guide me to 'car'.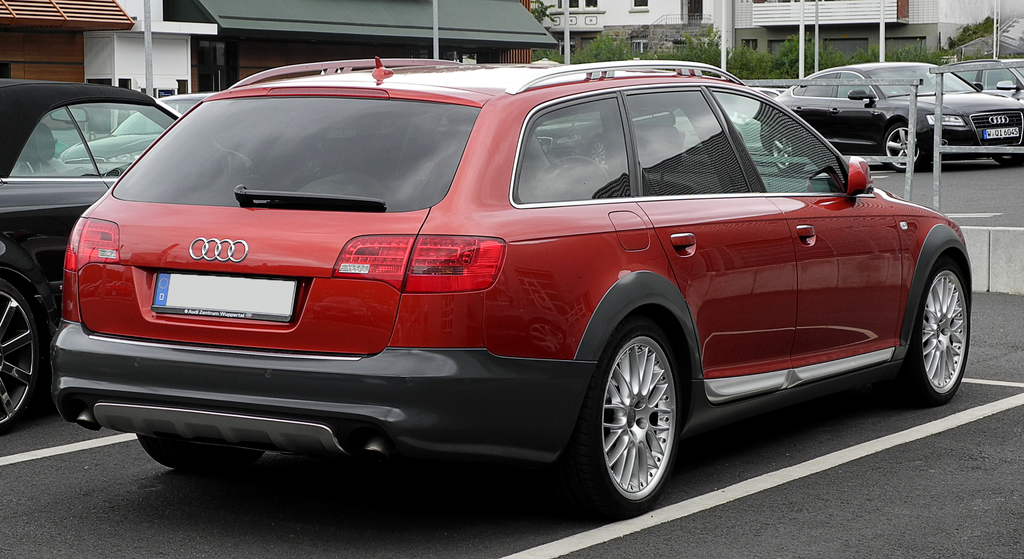
Guidance: 751,63,1023,181.
